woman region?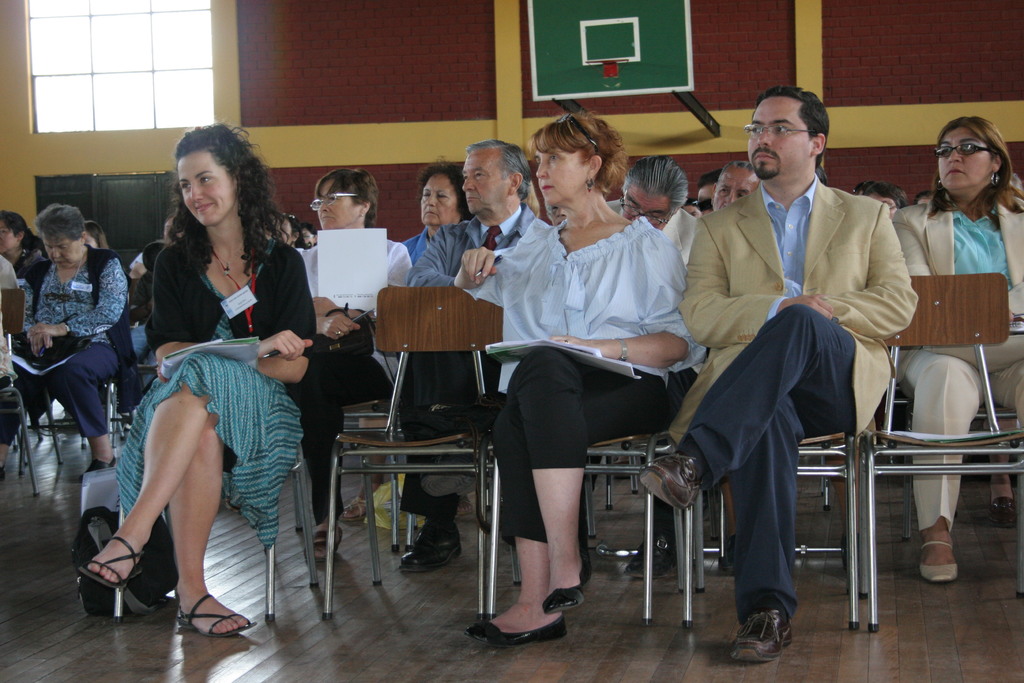
l=888, t=108, r=1023, b=577
